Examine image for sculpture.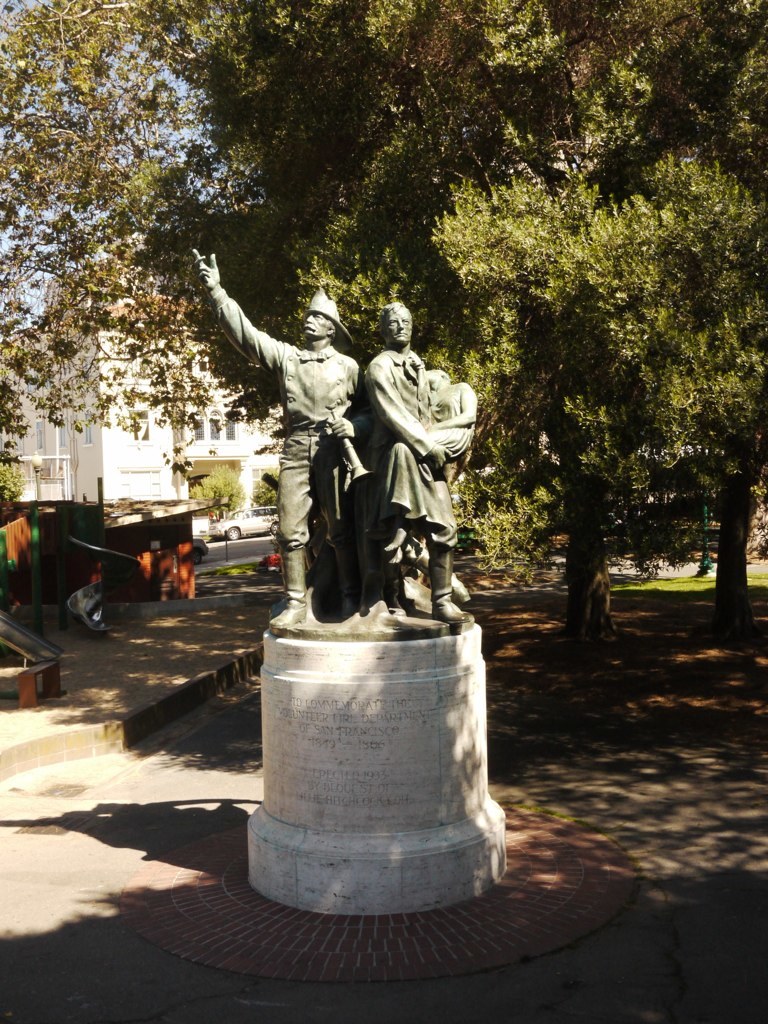
Examination result: region(330, 306, 476, 645).
